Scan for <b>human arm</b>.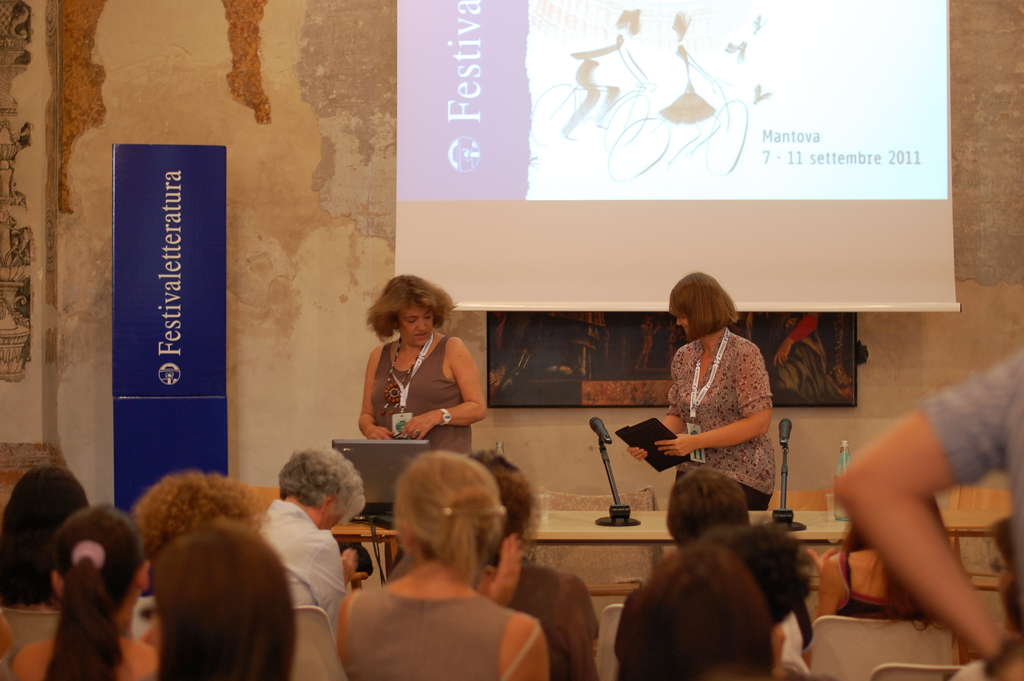
Scan result: (x1=302, y1=532, x2=347, y2=644).
